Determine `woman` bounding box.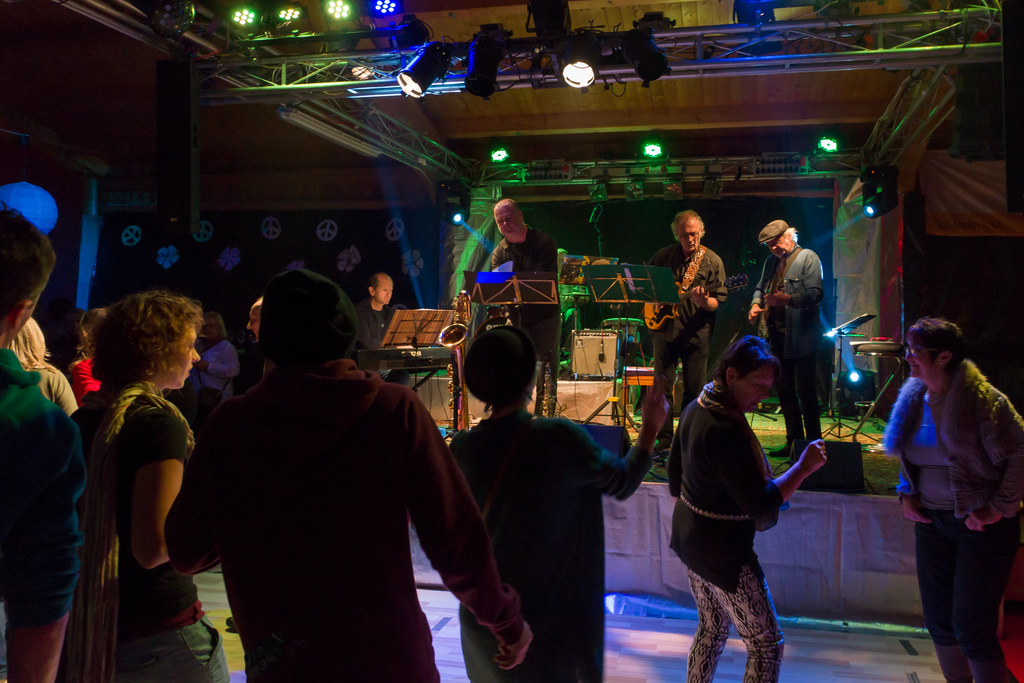
Determined: <region>187, 313, 238, 404</region>.
